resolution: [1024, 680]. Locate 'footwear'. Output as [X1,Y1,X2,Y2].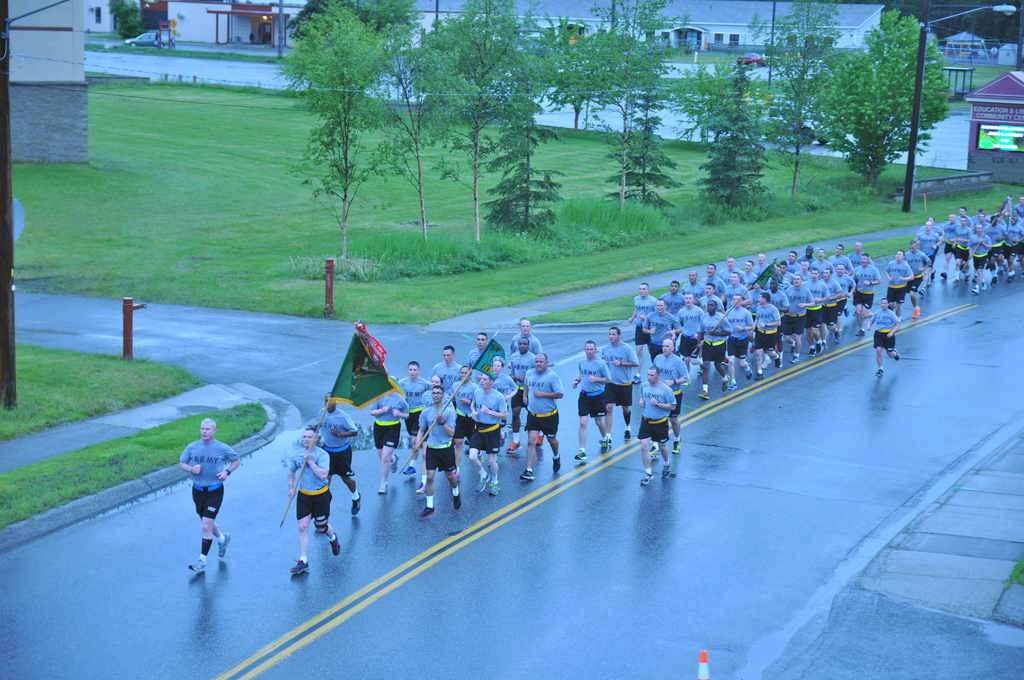
[993,279,998,286].
